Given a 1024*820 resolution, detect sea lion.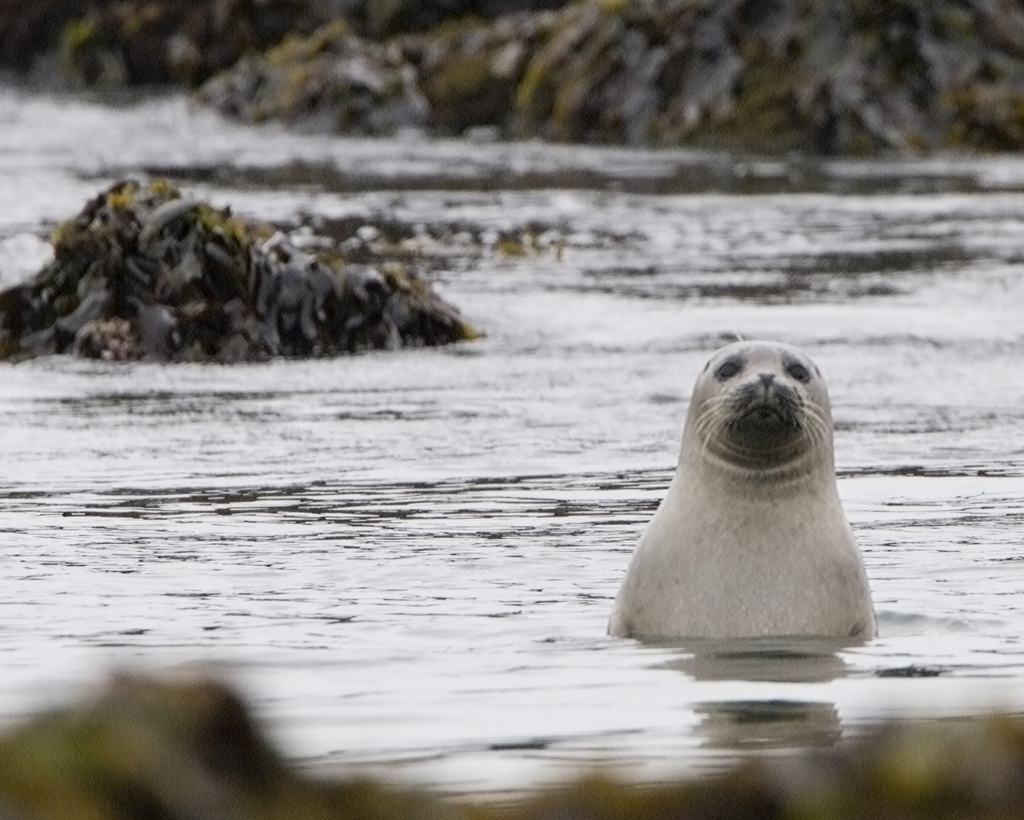
(602,331,891,669).
